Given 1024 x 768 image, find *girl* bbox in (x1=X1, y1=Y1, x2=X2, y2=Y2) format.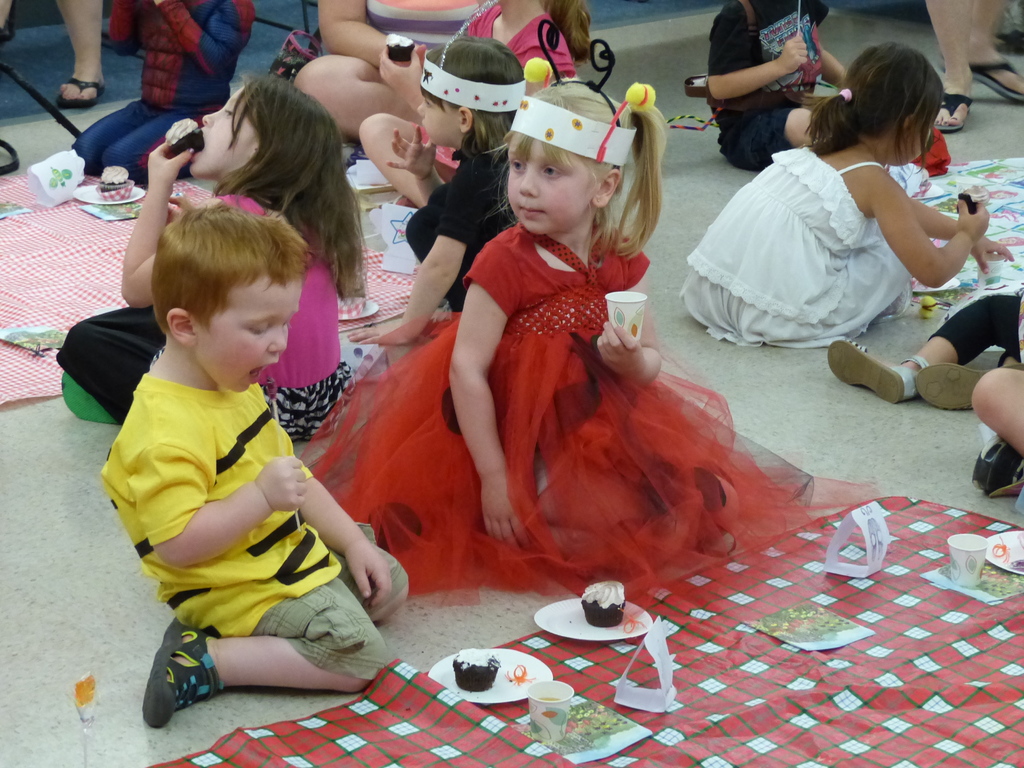
(x1=337, y1=33, x2=531, y2=354).
